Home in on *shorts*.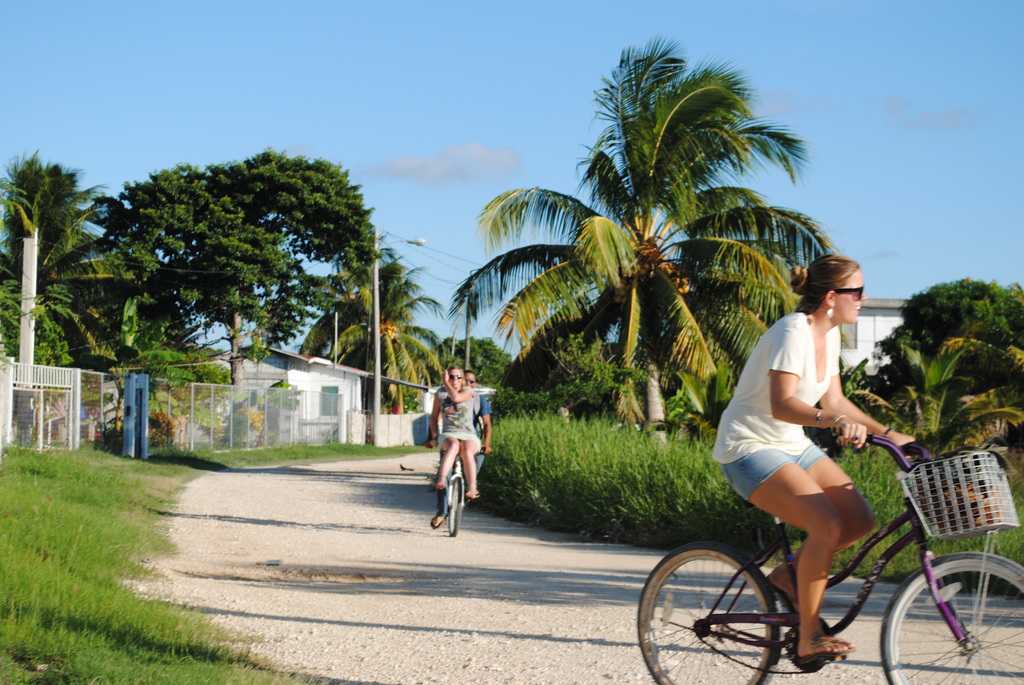
Homed in at [x1=723, y1=441, x2=828, y2=500].
